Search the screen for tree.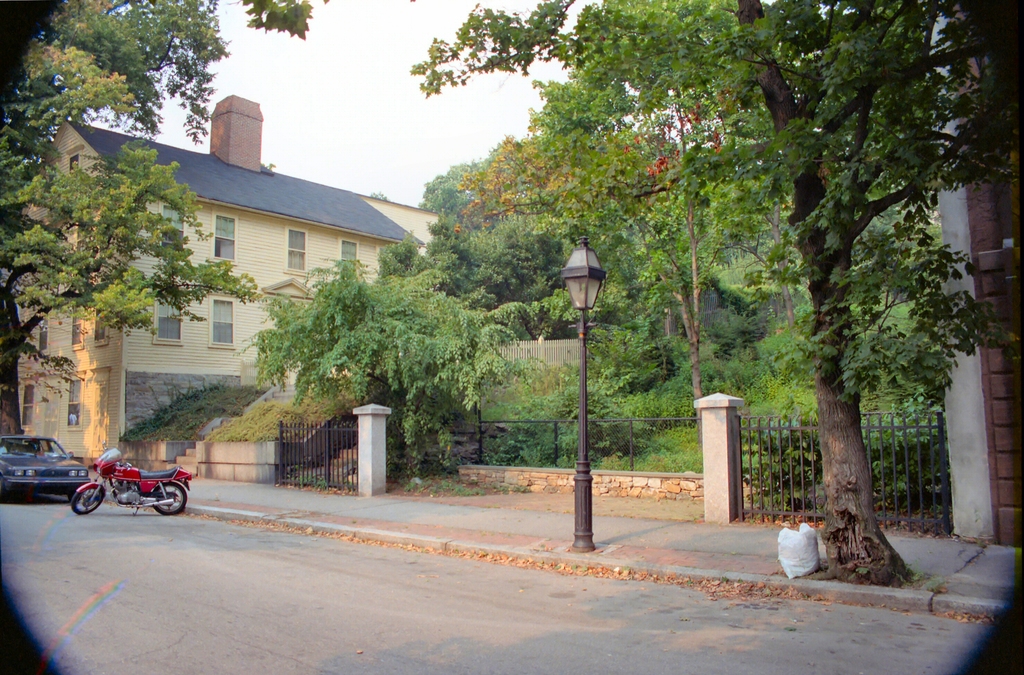
Found at Rect(460, 182, 581, 324).
